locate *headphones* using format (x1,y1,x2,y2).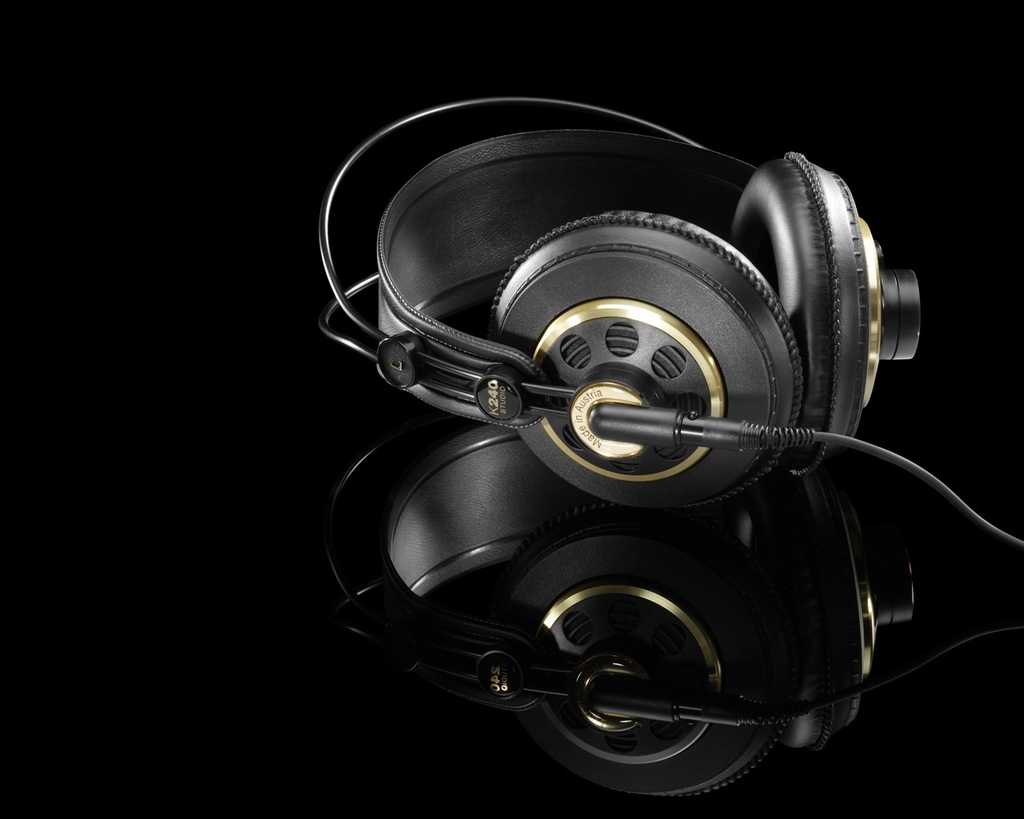
(316,92,928,520).
